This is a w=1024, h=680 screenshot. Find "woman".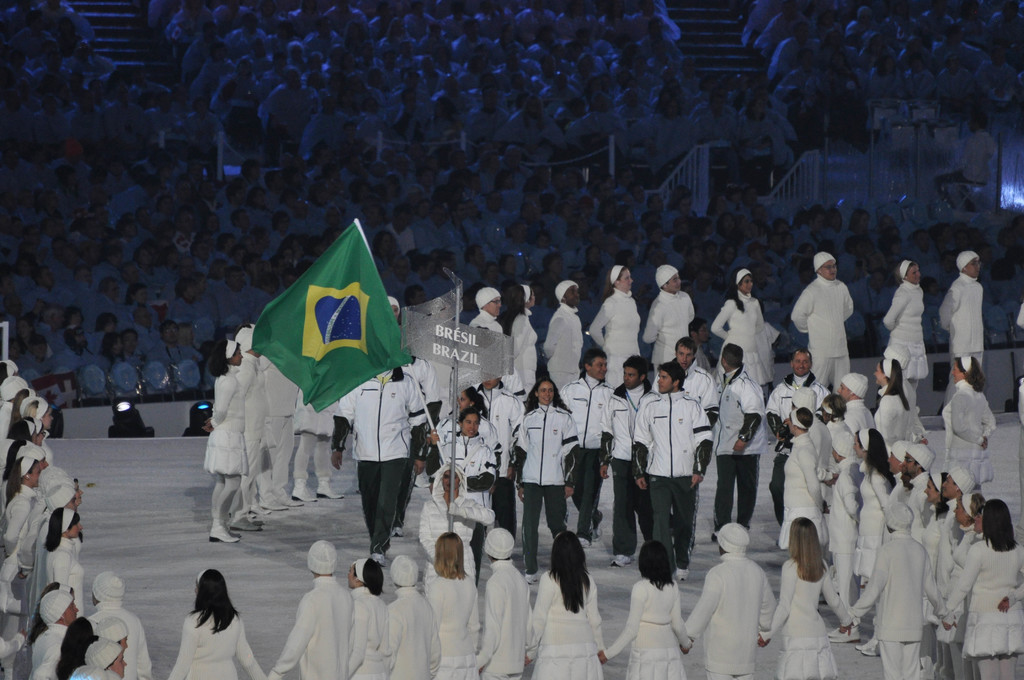
Bounding box: <region>496, 93, 559, 165</region>.
